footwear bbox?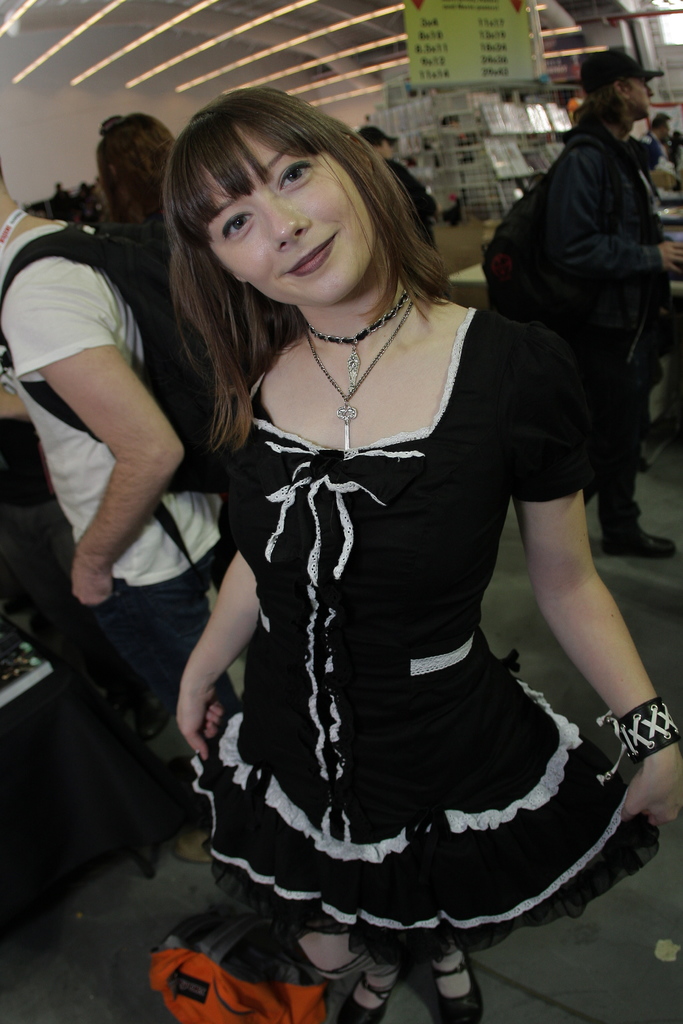
left=415, top=938, right=492, bottom=1023
